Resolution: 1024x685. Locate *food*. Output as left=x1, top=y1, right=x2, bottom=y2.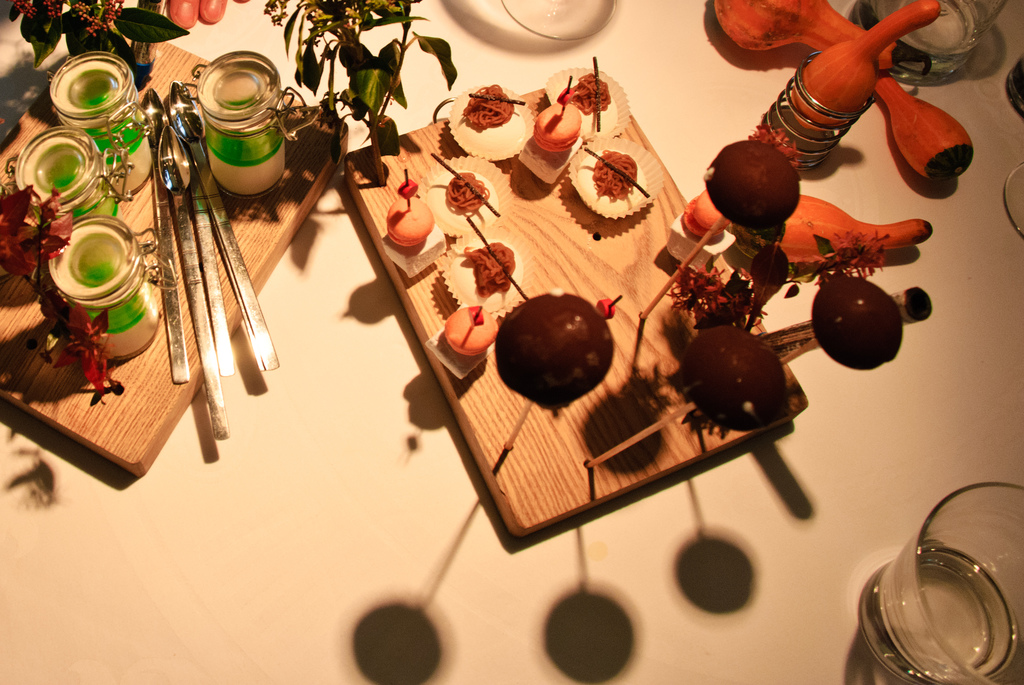
left=459, top=104, right=527, bottom=154.
